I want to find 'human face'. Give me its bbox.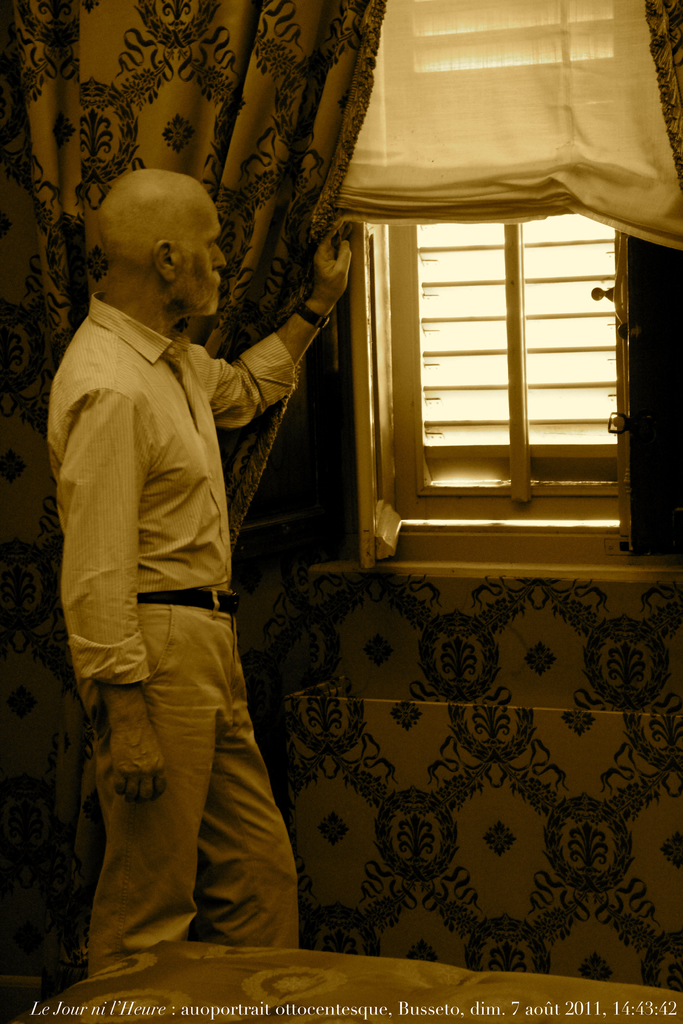
{"left": 193, "top": 205, "right": 224, "bottom": 293}.
